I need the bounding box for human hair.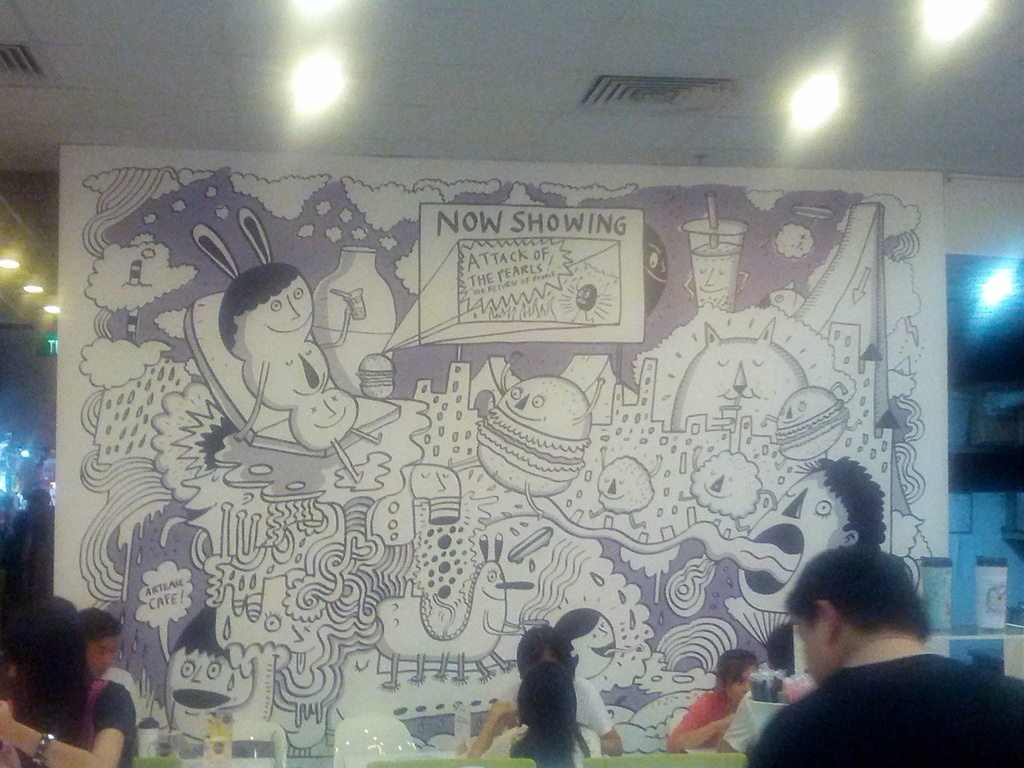
Here it is: (left=793, top=456, right=888, bottom=549).
